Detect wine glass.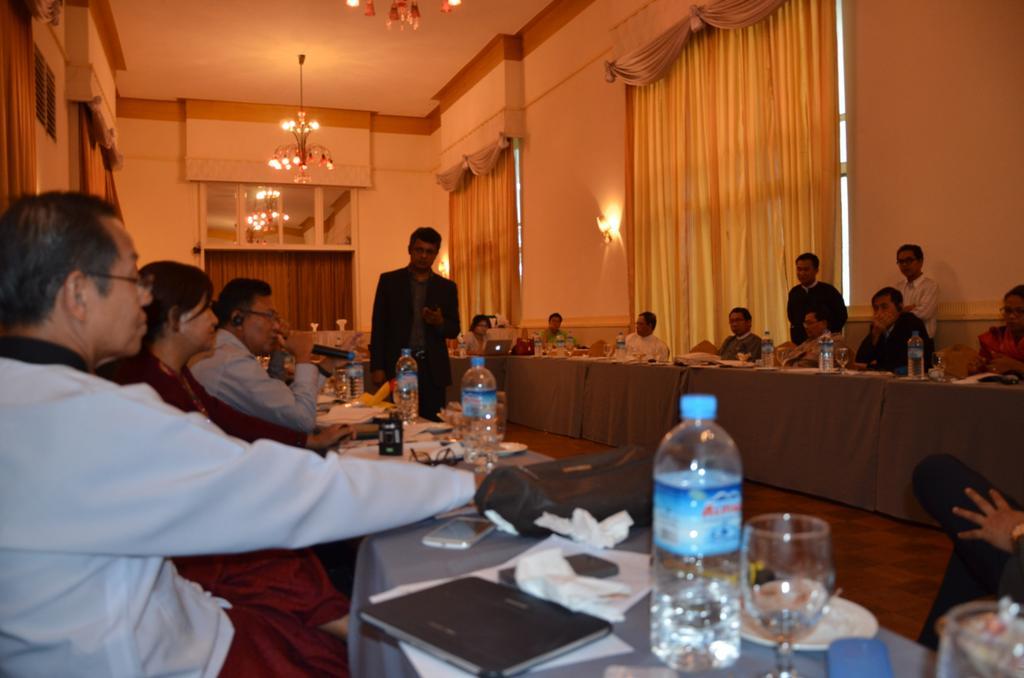
Detected at bbox=(740, 509, 838, 677).
